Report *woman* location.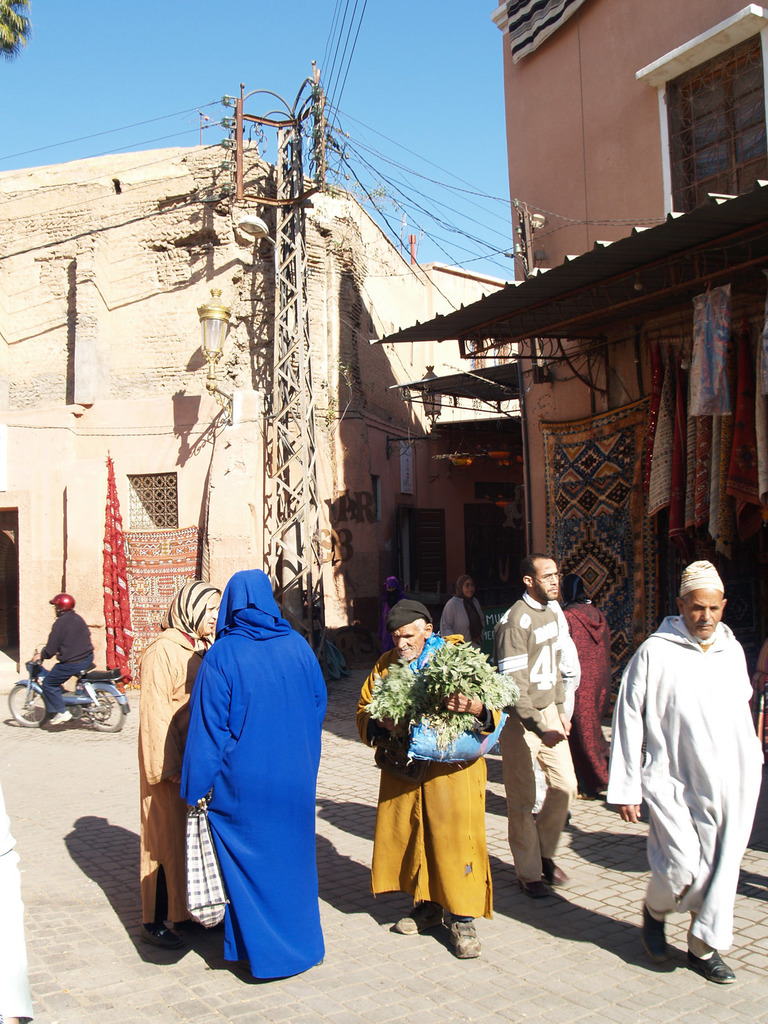
Report: rect(138, 579, 224, 943).
